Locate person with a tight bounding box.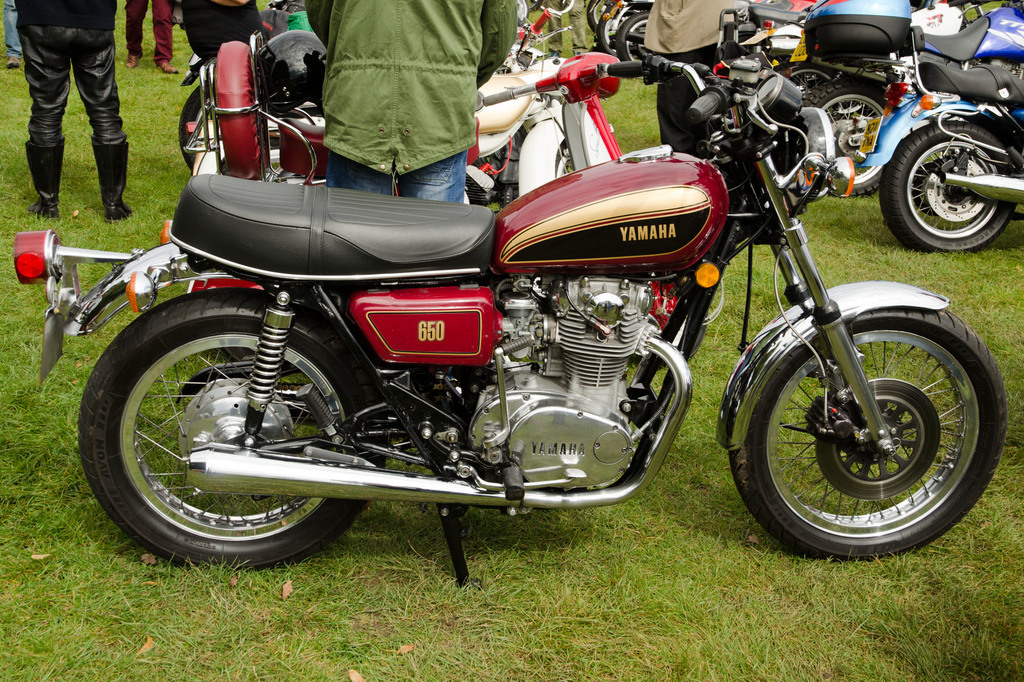
pyautogui.locateOnScreen(304, 0, 518, 207).
